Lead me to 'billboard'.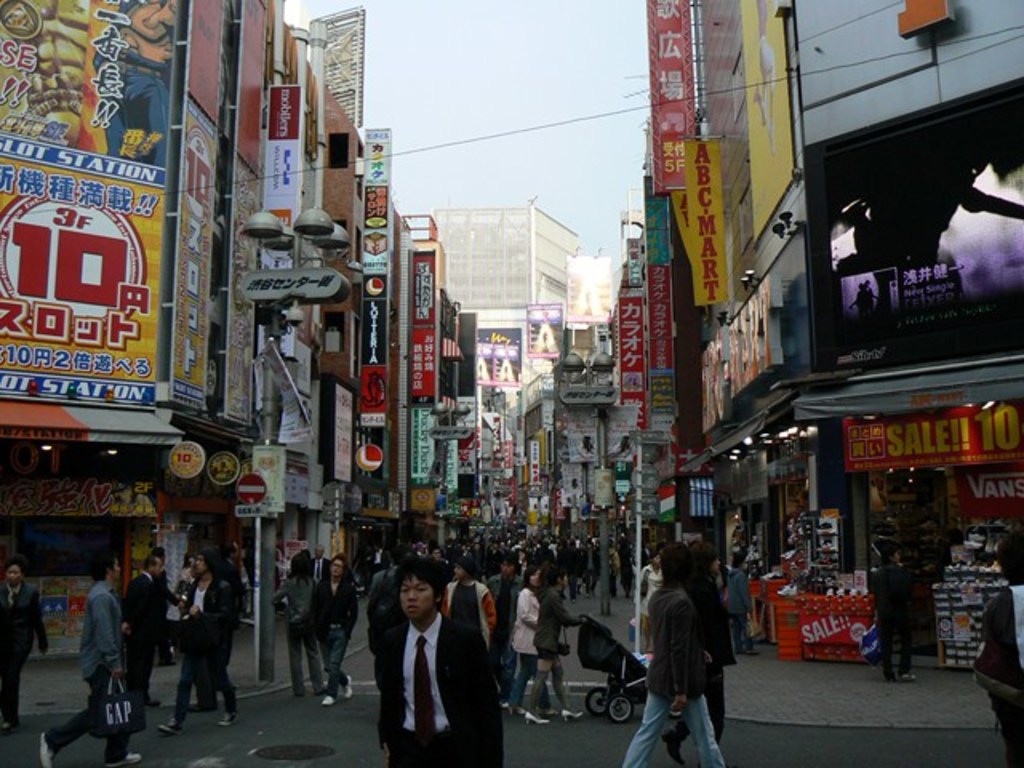
Lead to crop(648, 0, 690, 197).
